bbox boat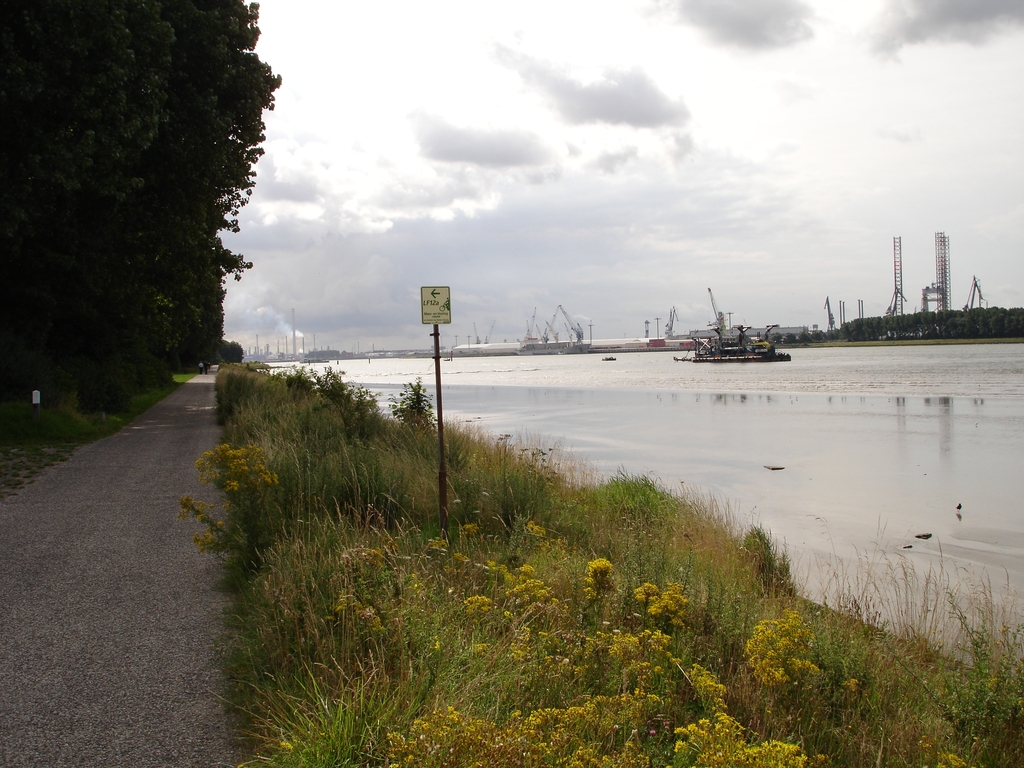
[left=673, top=288, right=797, bottom=362]
